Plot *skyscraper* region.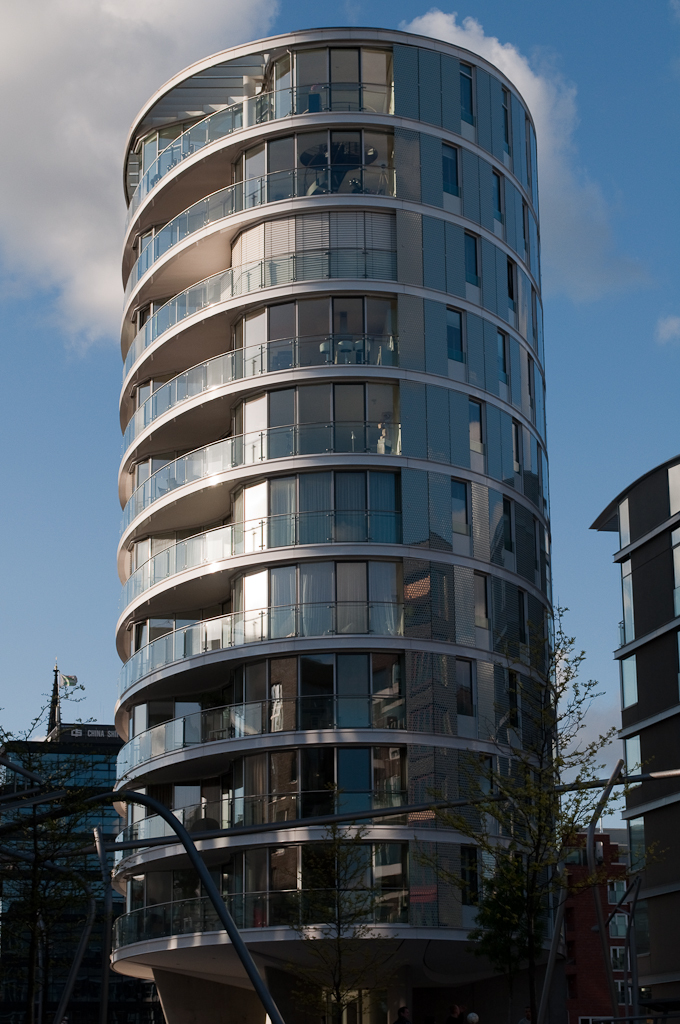
Plotted at [x1=76, y1=19, x2=592, y2=1002].
